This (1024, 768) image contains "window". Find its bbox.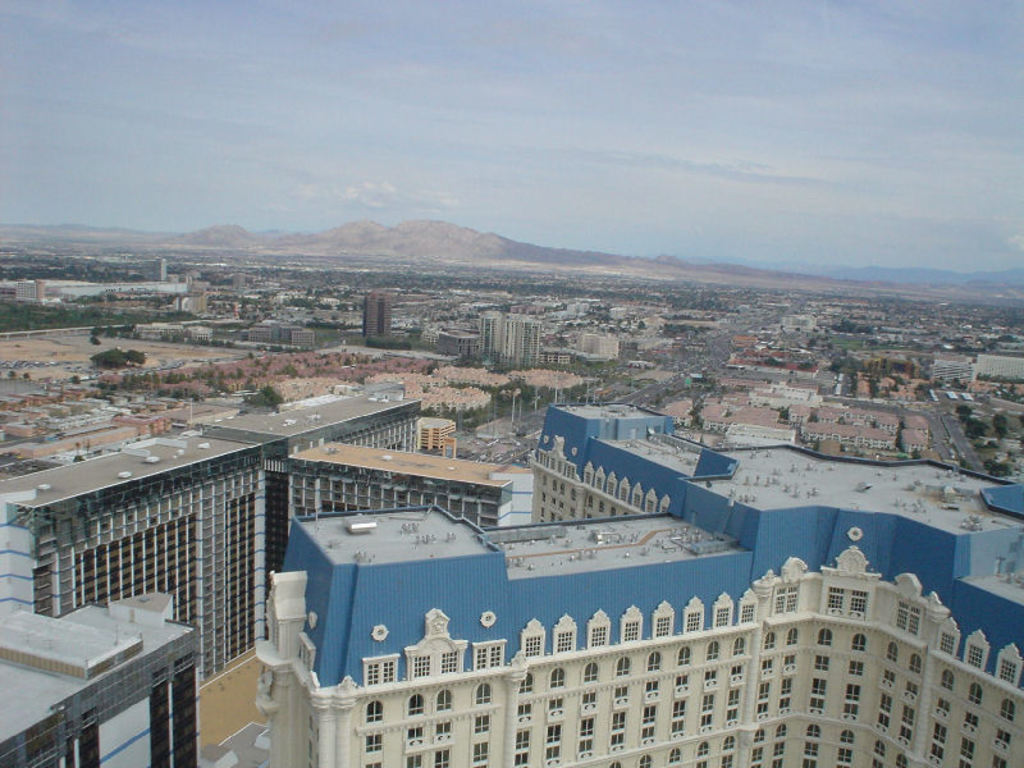
731 637 742 655.
